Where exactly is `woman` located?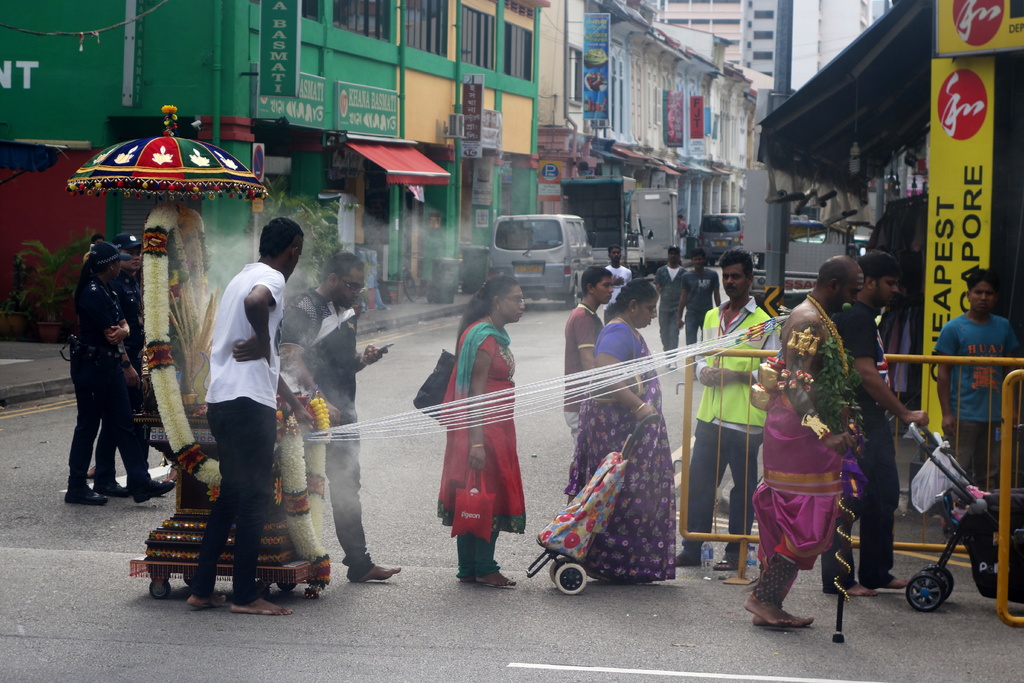
Its bounding box is bbox=(563, 276, 678, 586).
